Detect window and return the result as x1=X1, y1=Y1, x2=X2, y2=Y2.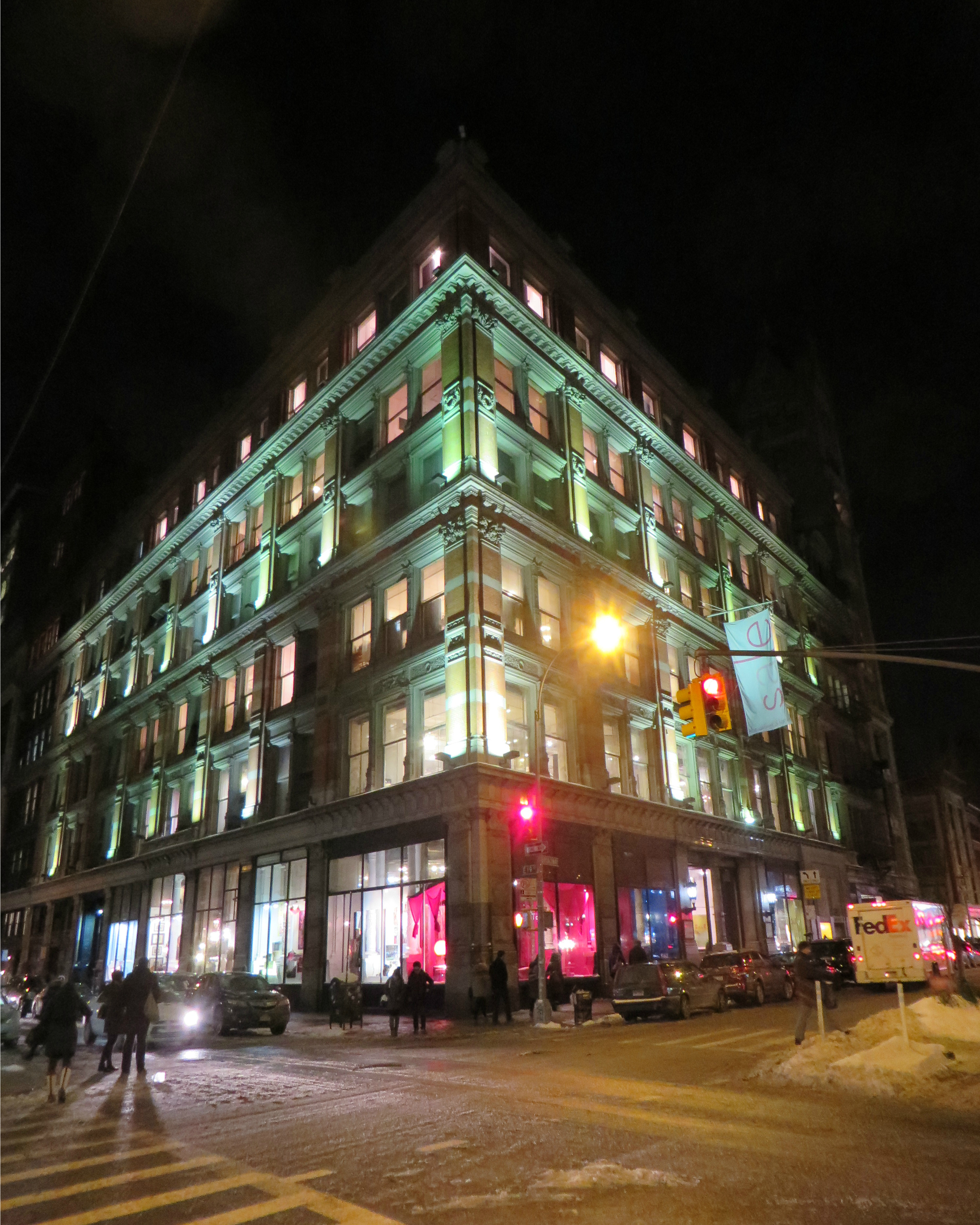
x1=122, y1=226, x2=141, y2=260.
